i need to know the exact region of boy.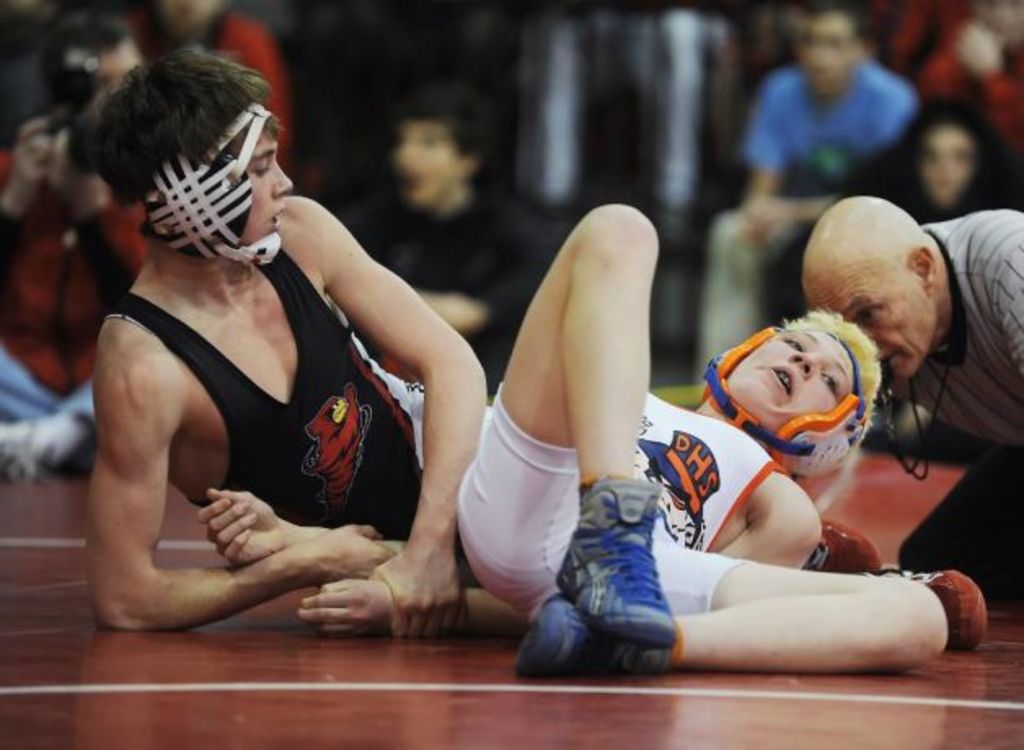
Region: {"left": 91, "top": 42, "right": 486, "bottom": 629}.
